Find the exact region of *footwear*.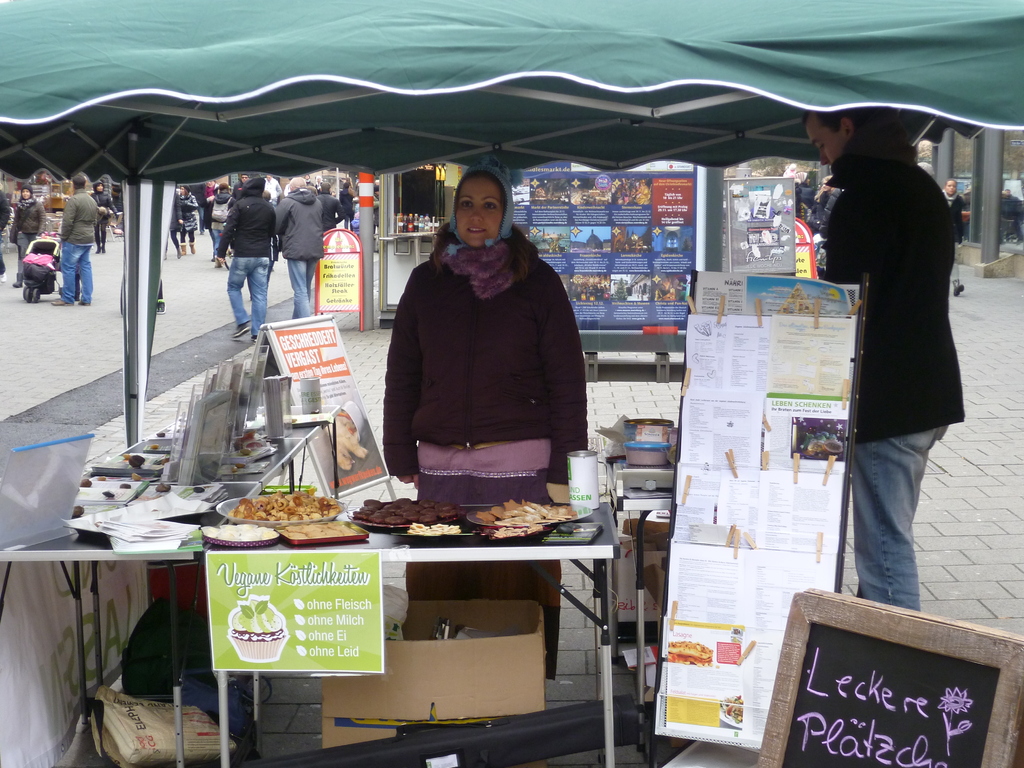
Exact region: {"left": 50, "top": 294, "right": 76, "bottom": 306}.
